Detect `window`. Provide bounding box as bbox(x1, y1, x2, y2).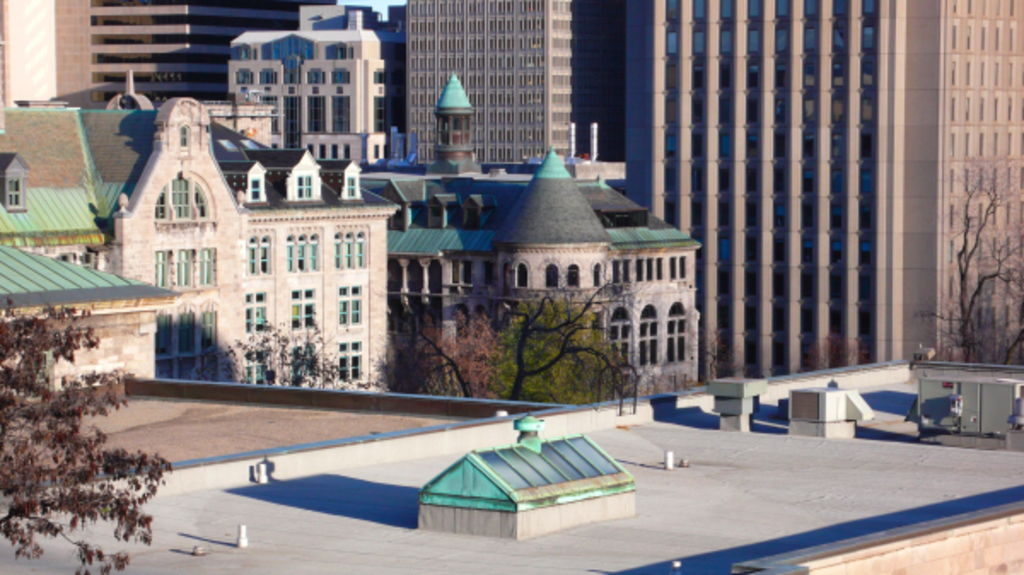
bbox(631, 312, 655, 363).
